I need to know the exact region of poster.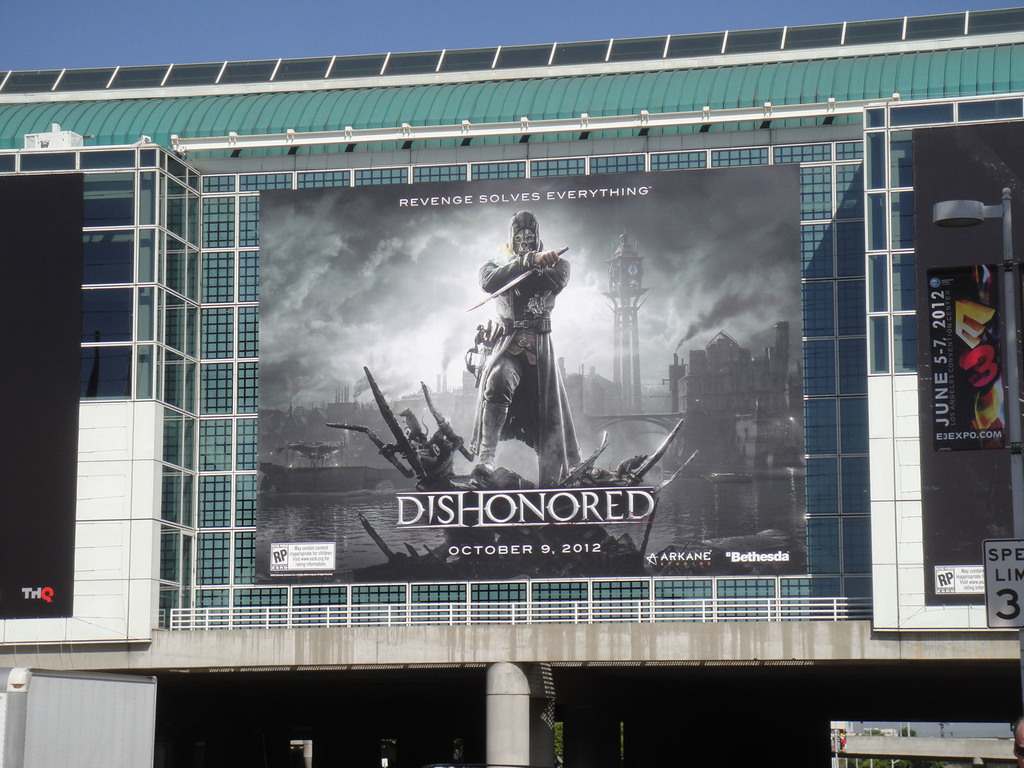
Region: pyautogui.locateOnScreen(920, 124, 1023, 605).
